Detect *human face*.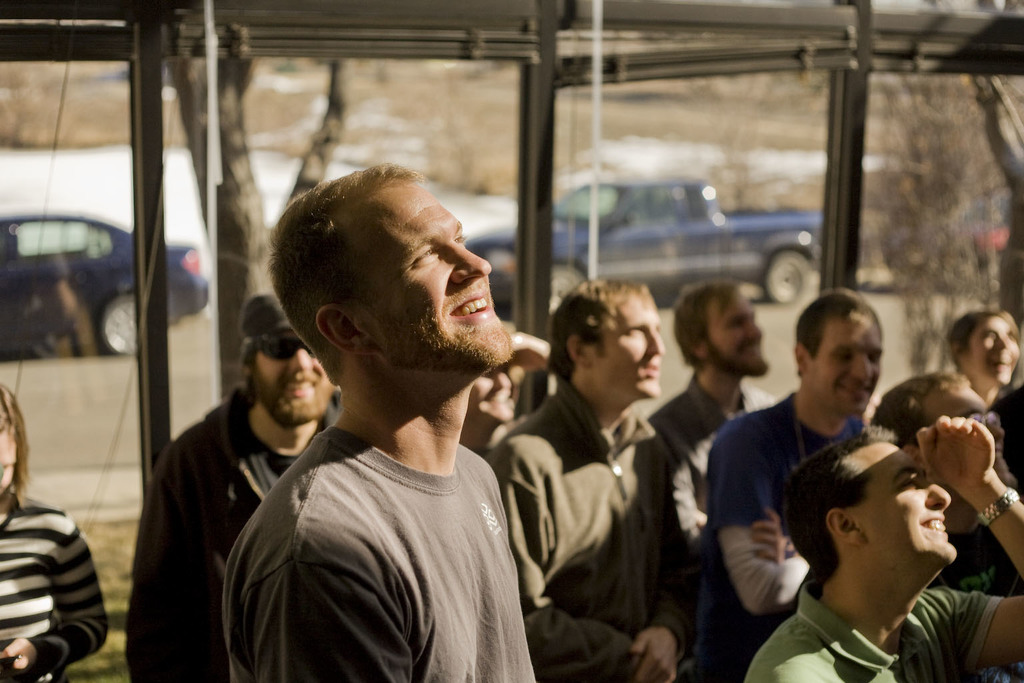
Detected at region(257, 330, 330, 415).
